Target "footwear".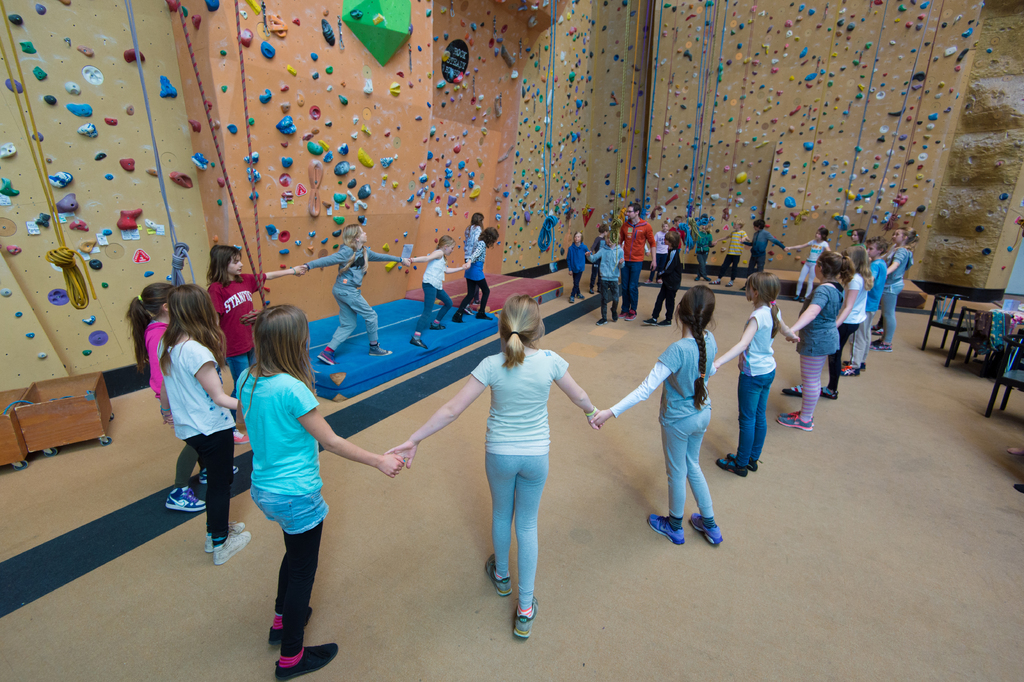
Target region: box(726, 454, 756, 471).
